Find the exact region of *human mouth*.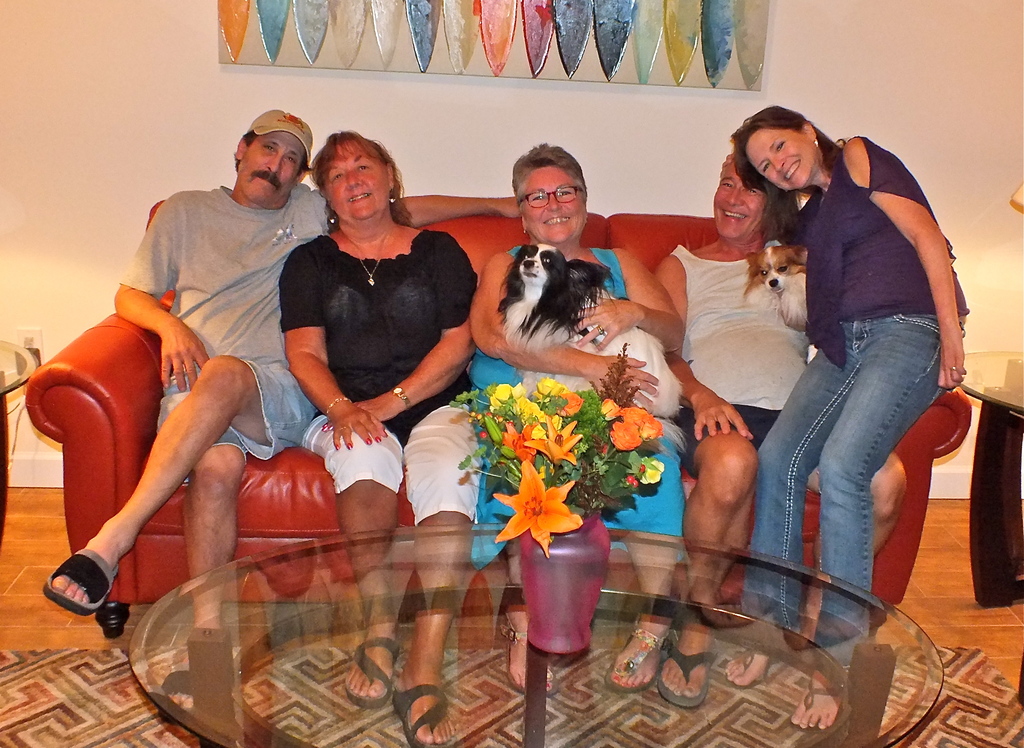
Exact region: {"left": 540, "top": 211, "right": 573, "bottom": 232}.
